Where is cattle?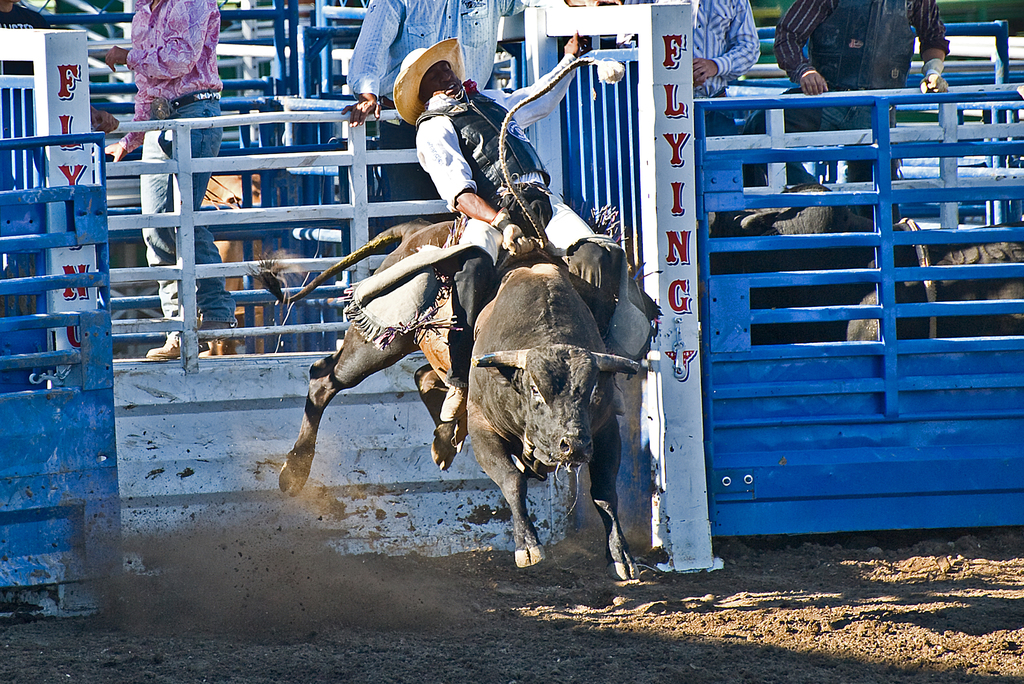
[x1=243, y1=214, x2=635, y2=578].
